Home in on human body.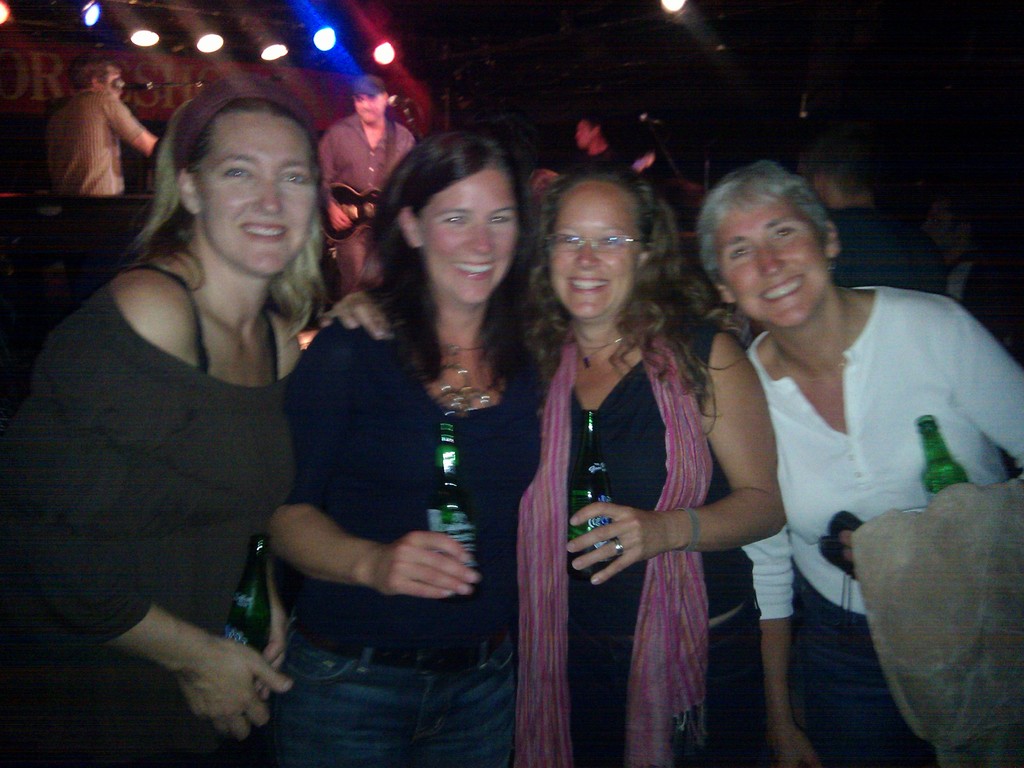
Homed in at 518 151 783 760.
